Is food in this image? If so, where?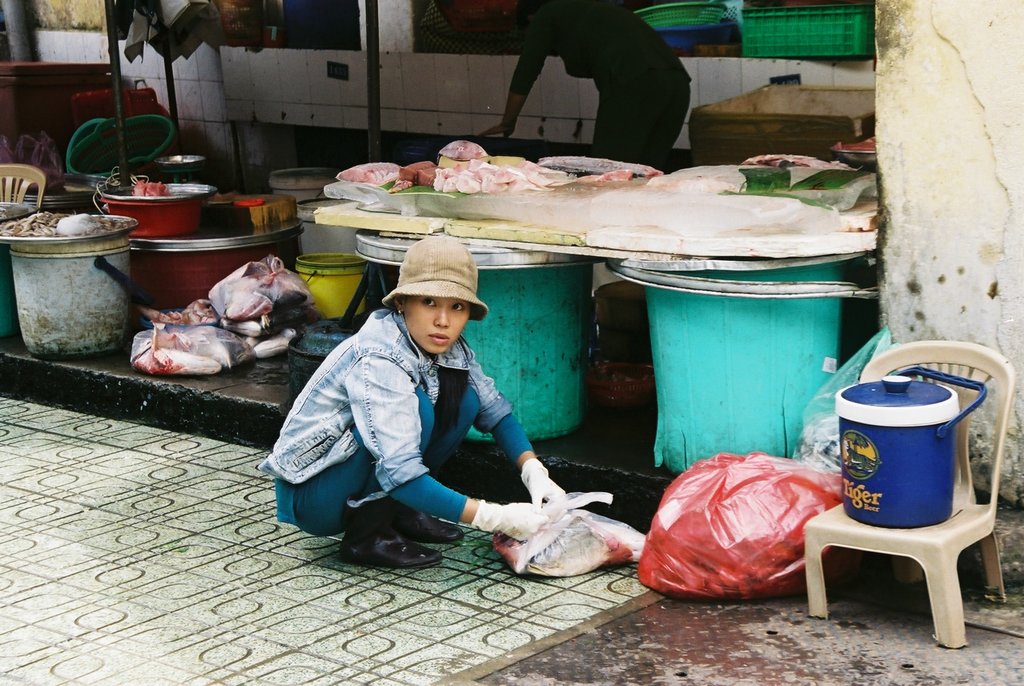
Yes, at crop(131, 179, 168, 196).
